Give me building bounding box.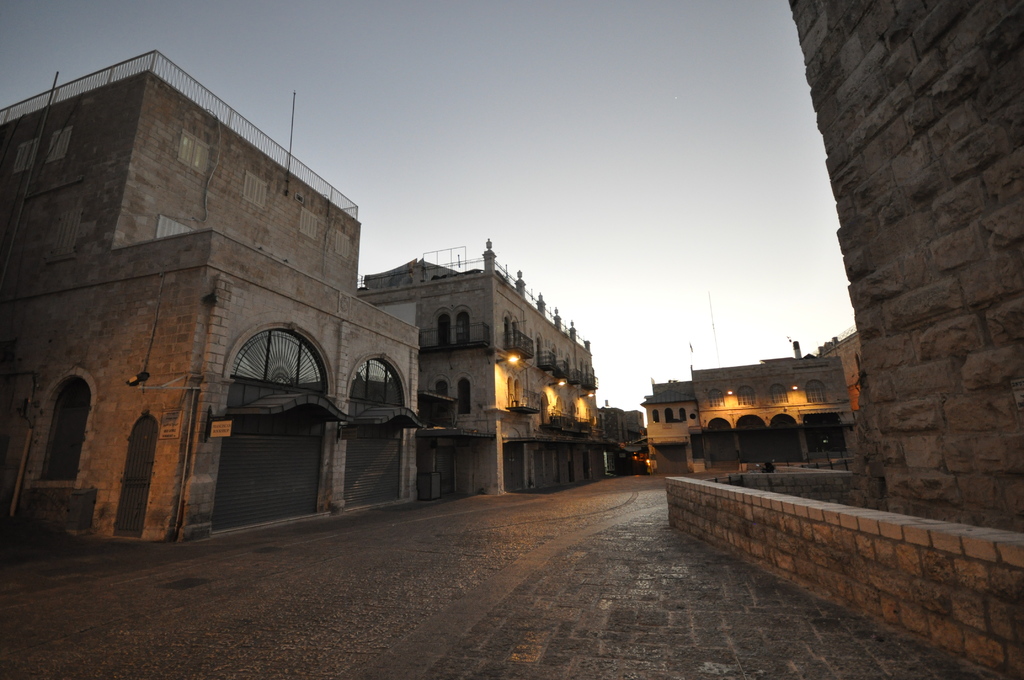
locate(637, 379, 695, 464).
